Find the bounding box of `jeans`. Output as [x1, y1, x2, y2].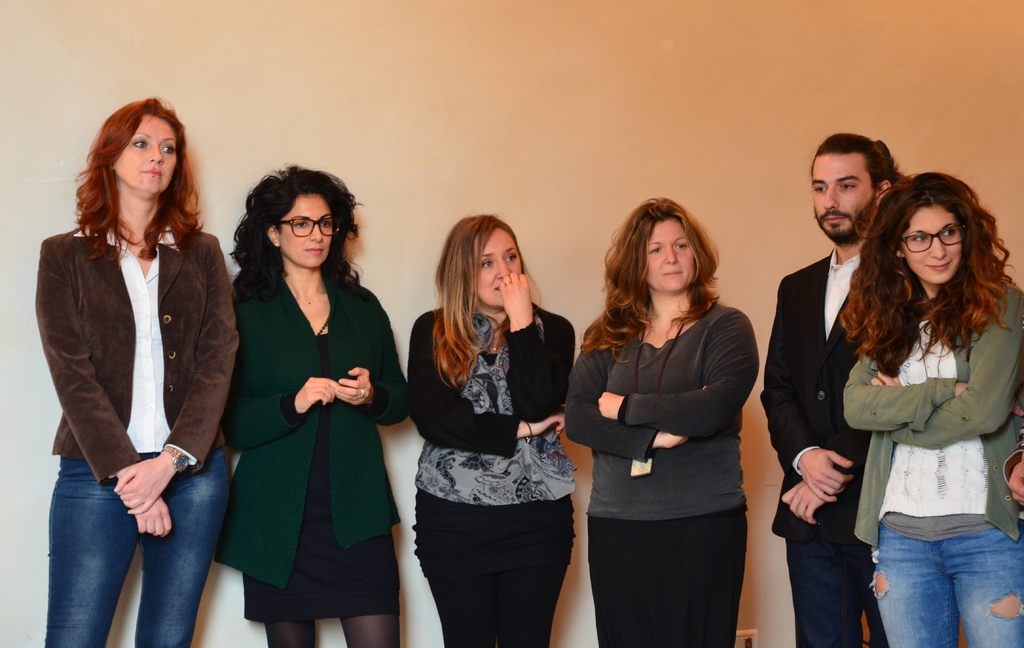
[870, 527, 1023, 647].
